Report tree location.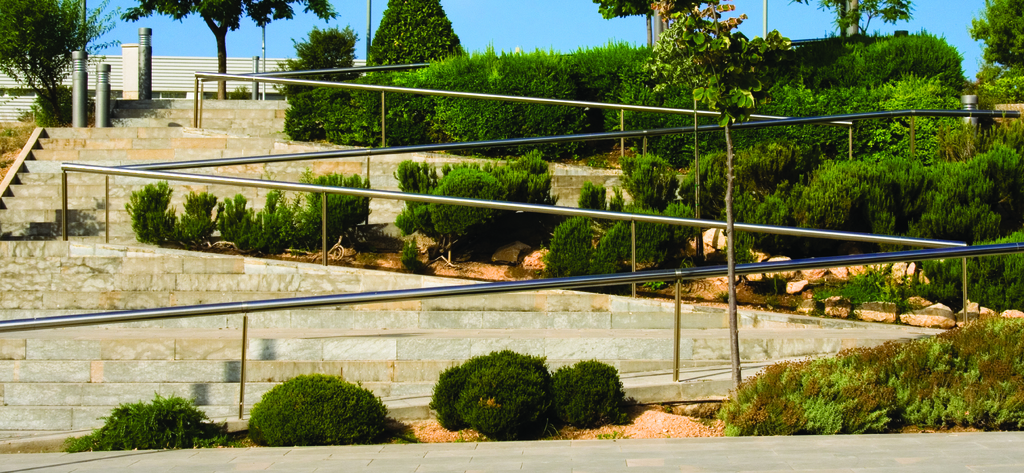
Report: (x1=591, y1=0, x2=714, y2=49).
